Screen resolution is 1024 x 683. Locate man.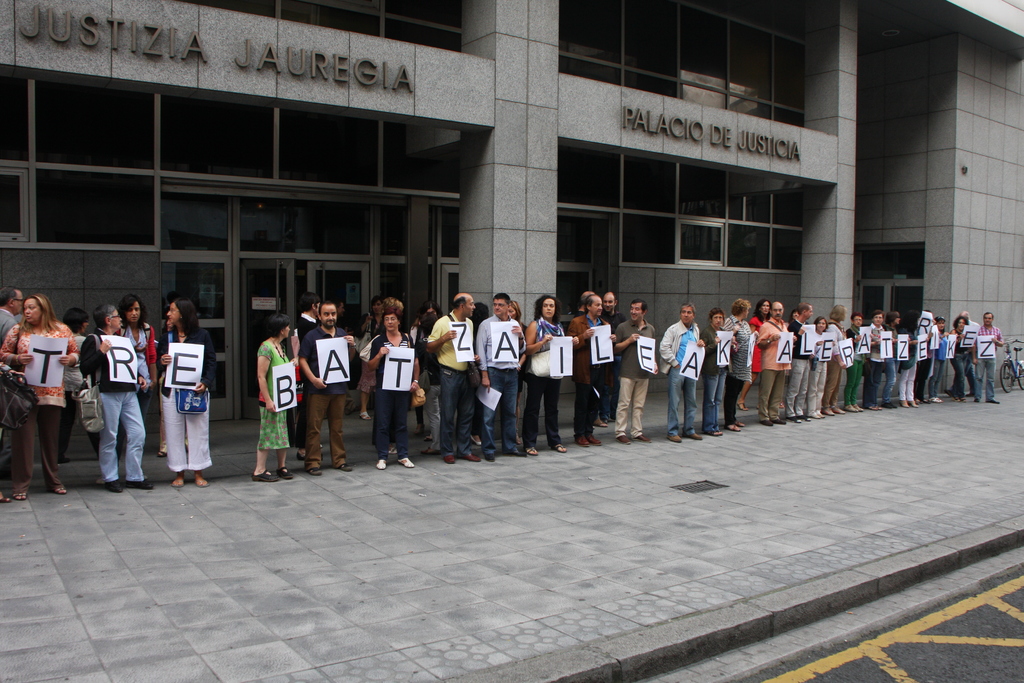
<region>475, 292, 526, 462</region>.
